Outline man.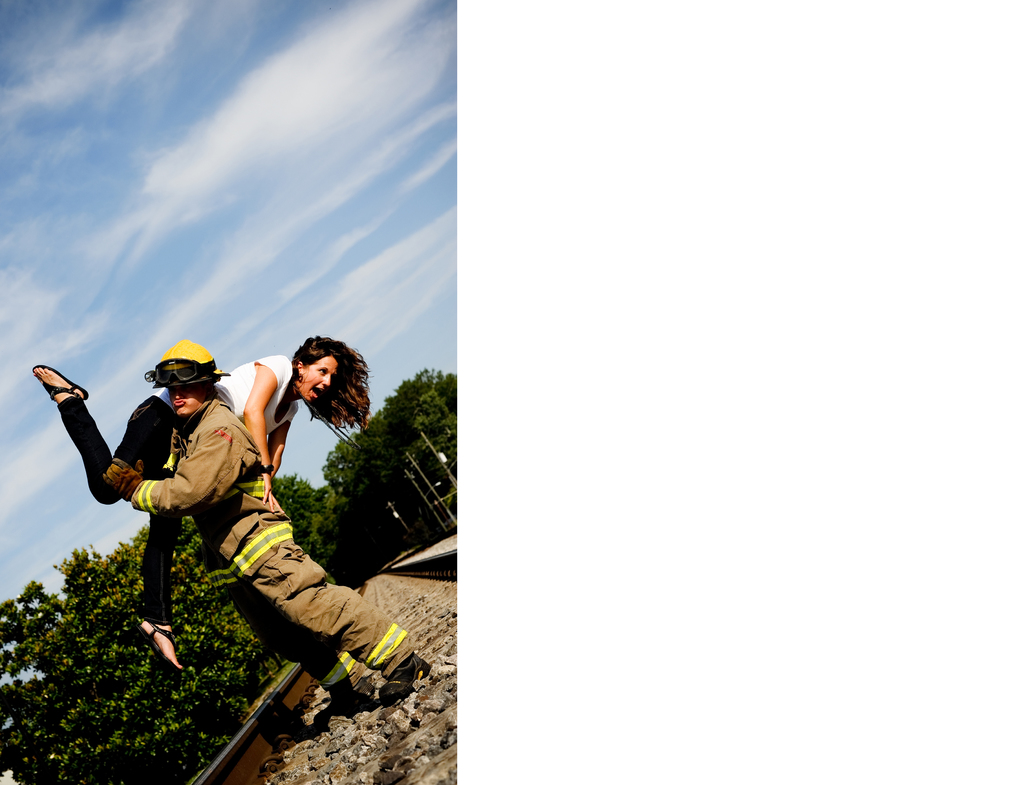
Outline: bbox=[90, 336, 425, 690].
